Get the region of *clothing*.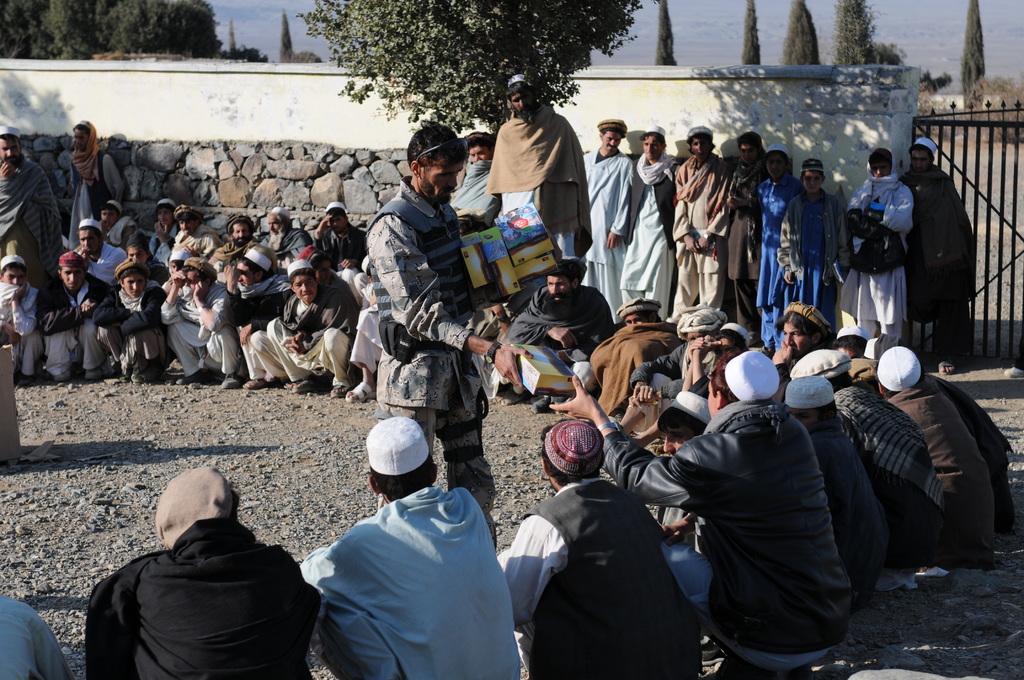
box=[603, 401, 855, 679].
